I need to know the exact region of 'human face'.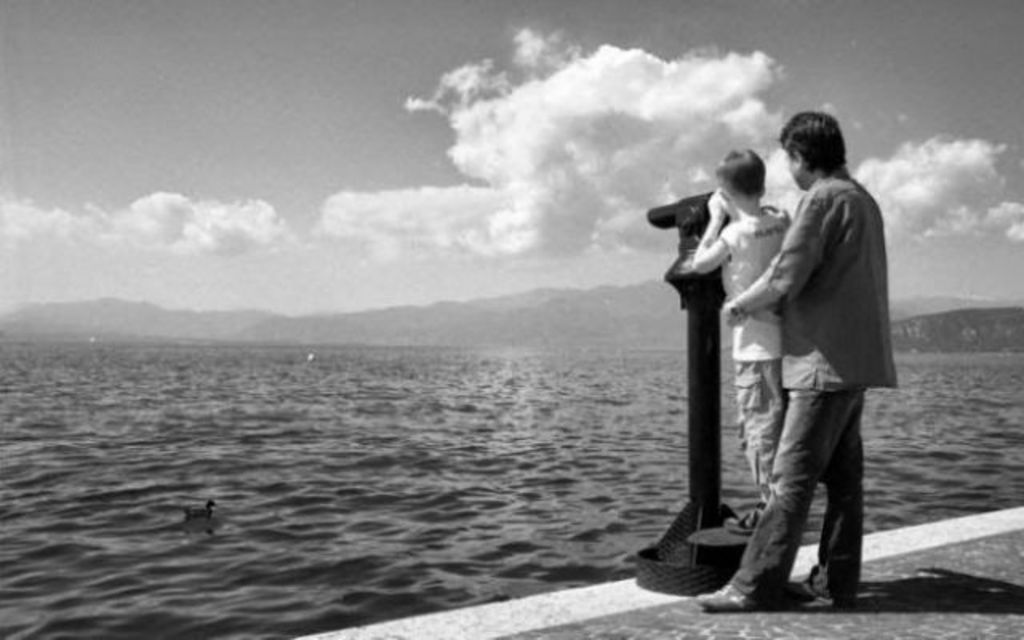
Region: bbox(782, 144, 803, 190).
